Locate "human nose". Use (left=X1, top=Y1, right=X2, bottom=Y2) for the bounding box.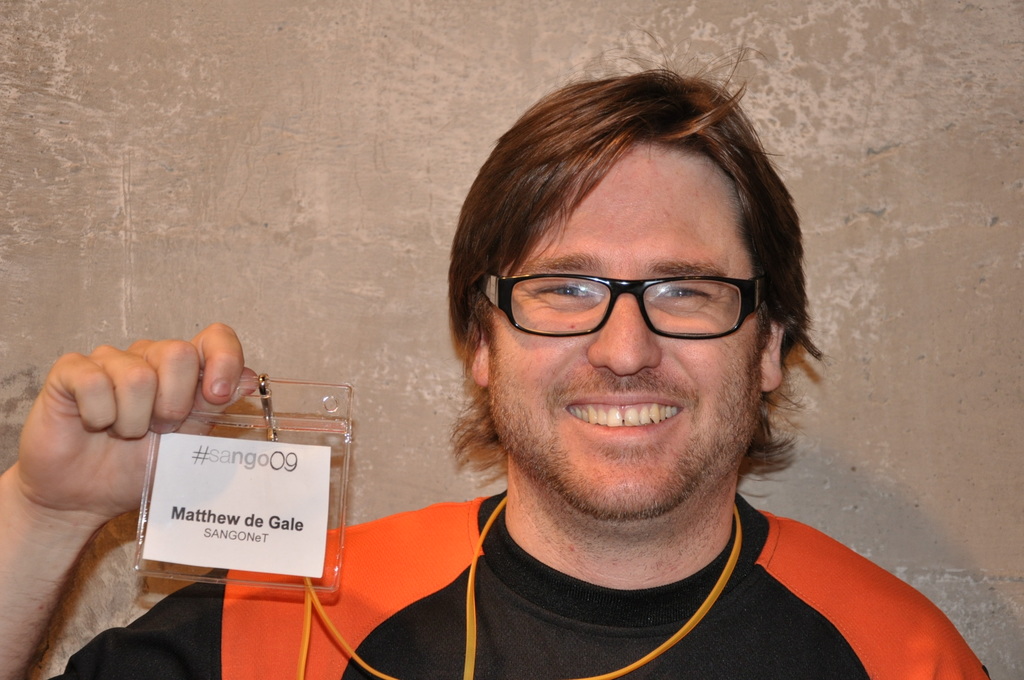
(left=586, top=279, right=666, bottom=375).
